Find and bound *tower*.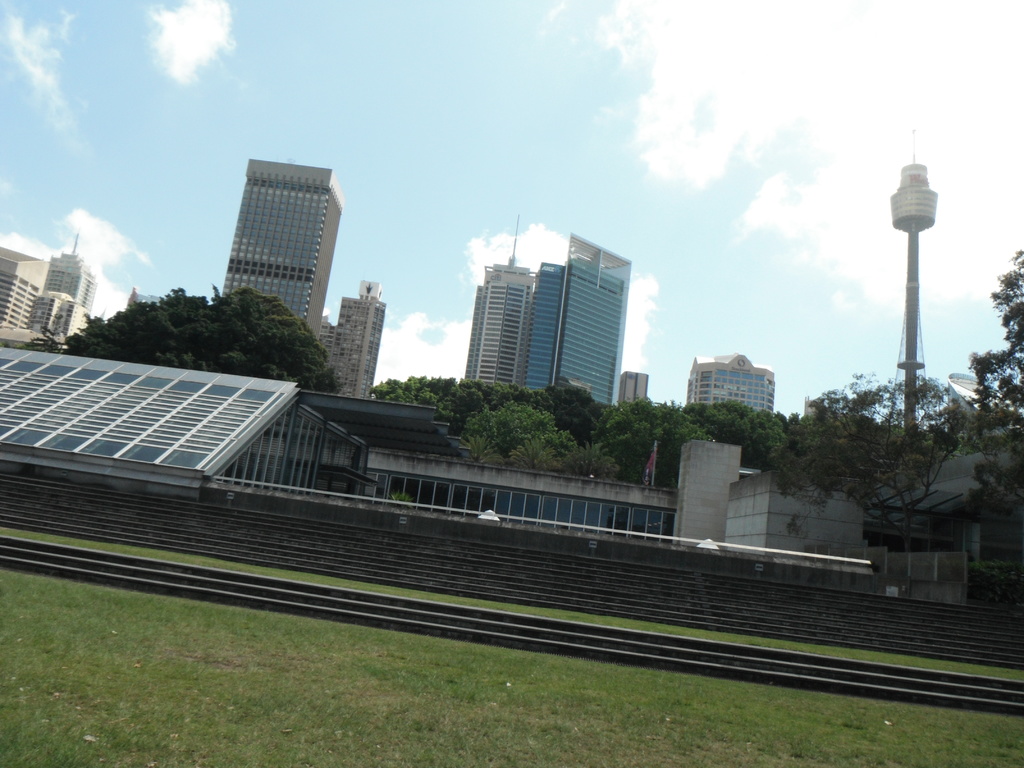
Bound: l=45, t=240, r=99, b=316.
